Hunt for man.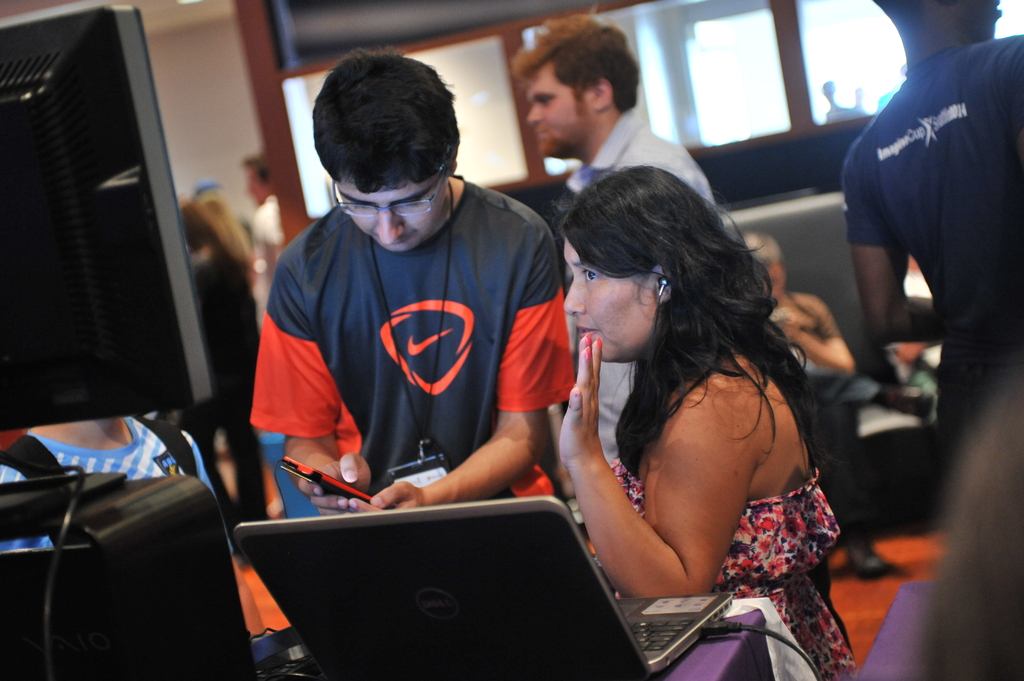
Hunted down at bbox=(840, 0, 1023, 472).
